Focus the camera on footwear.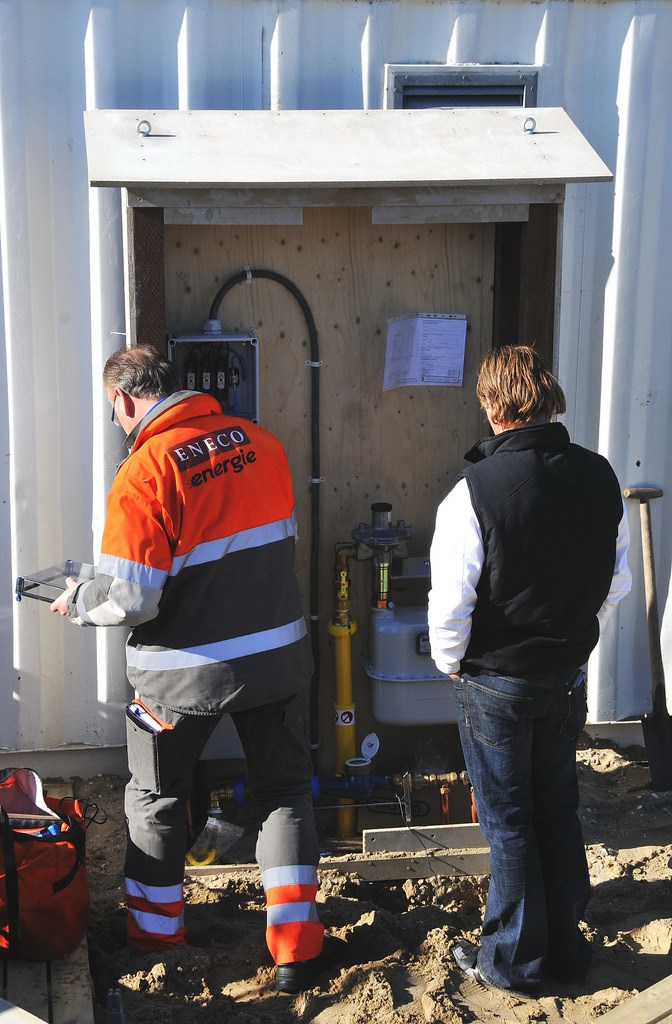
Focus region: l=439, t=941, r=515, b=978.
